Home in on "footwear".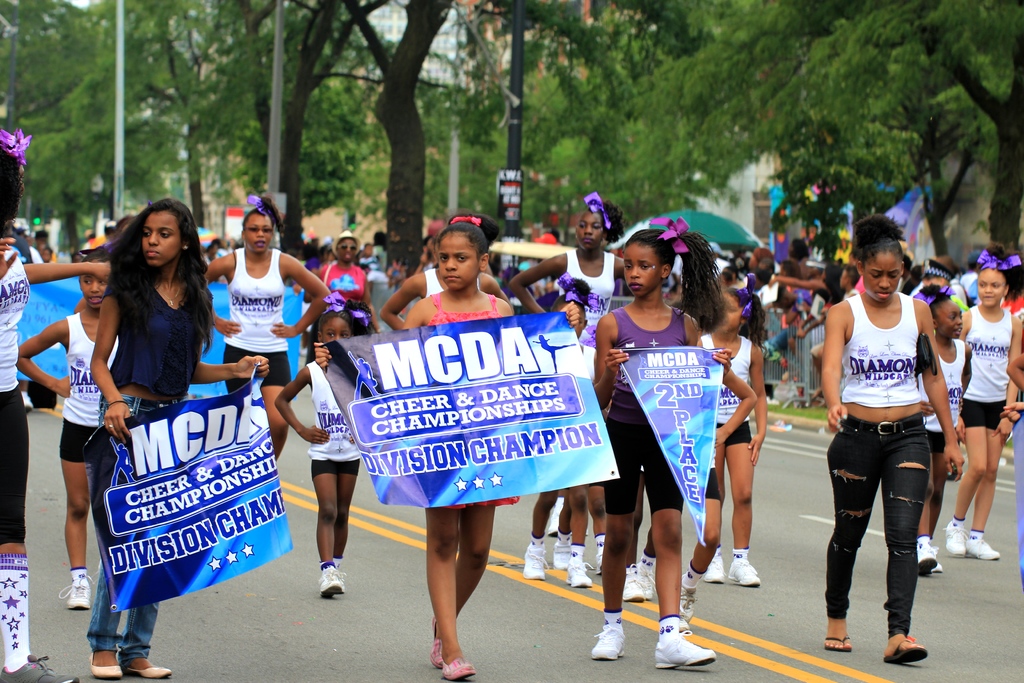
Homed in at box=[931, 555, 943, 574].
